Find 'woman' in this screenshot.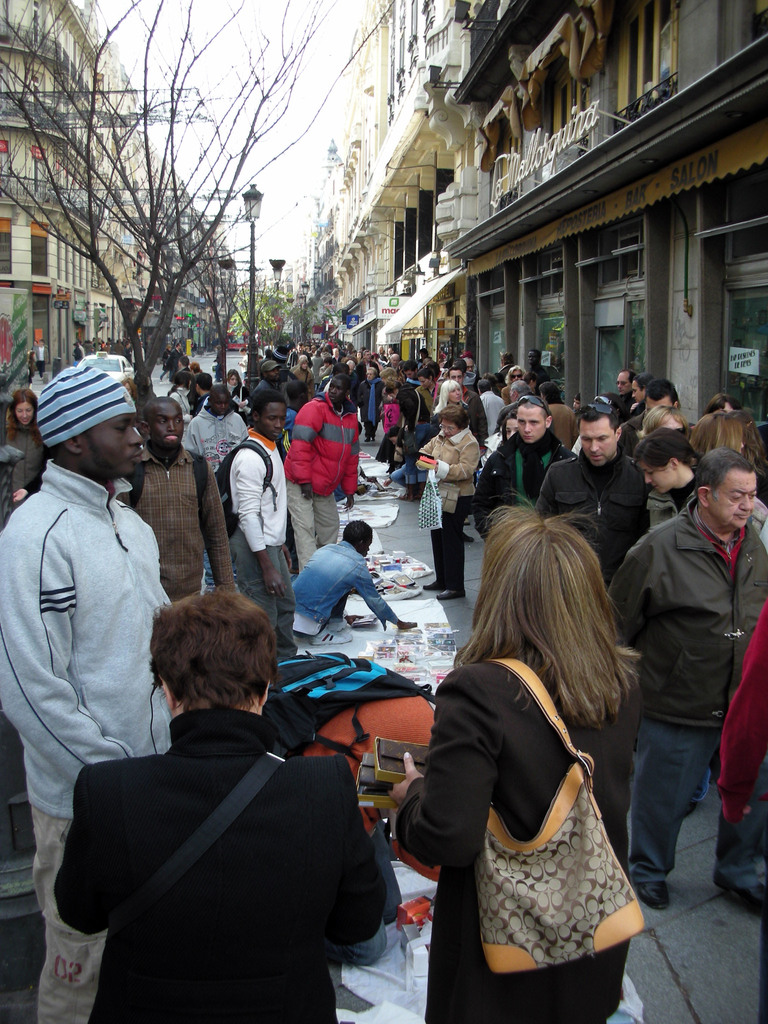
The bounding box for 'woman' is 643,426,767,823.
